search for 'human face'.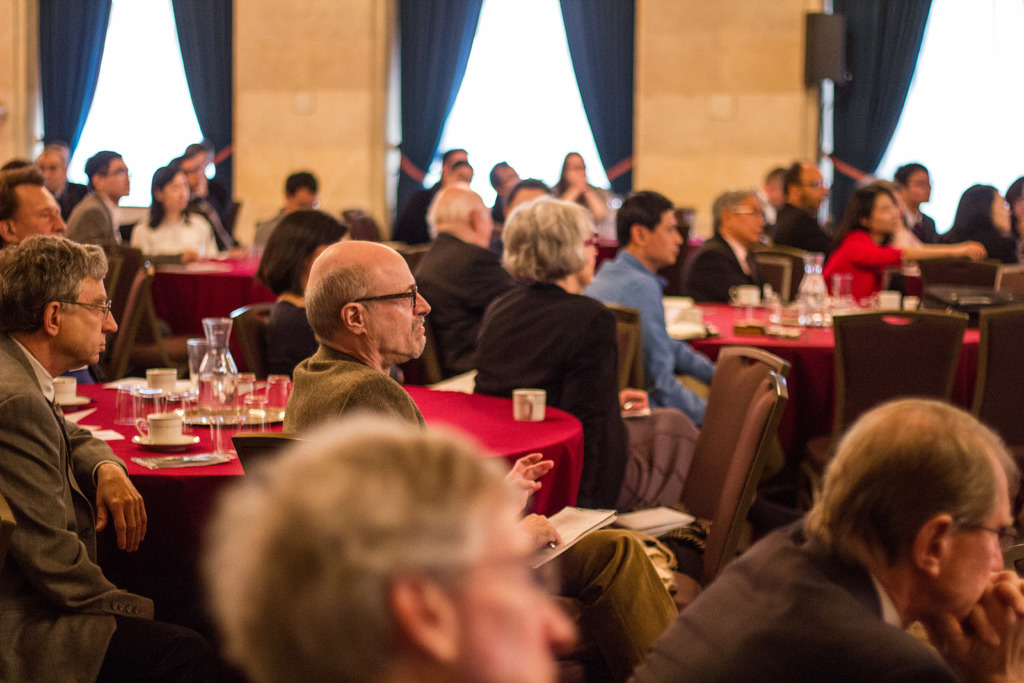
Found at <box>911,172,932,201</box>.
